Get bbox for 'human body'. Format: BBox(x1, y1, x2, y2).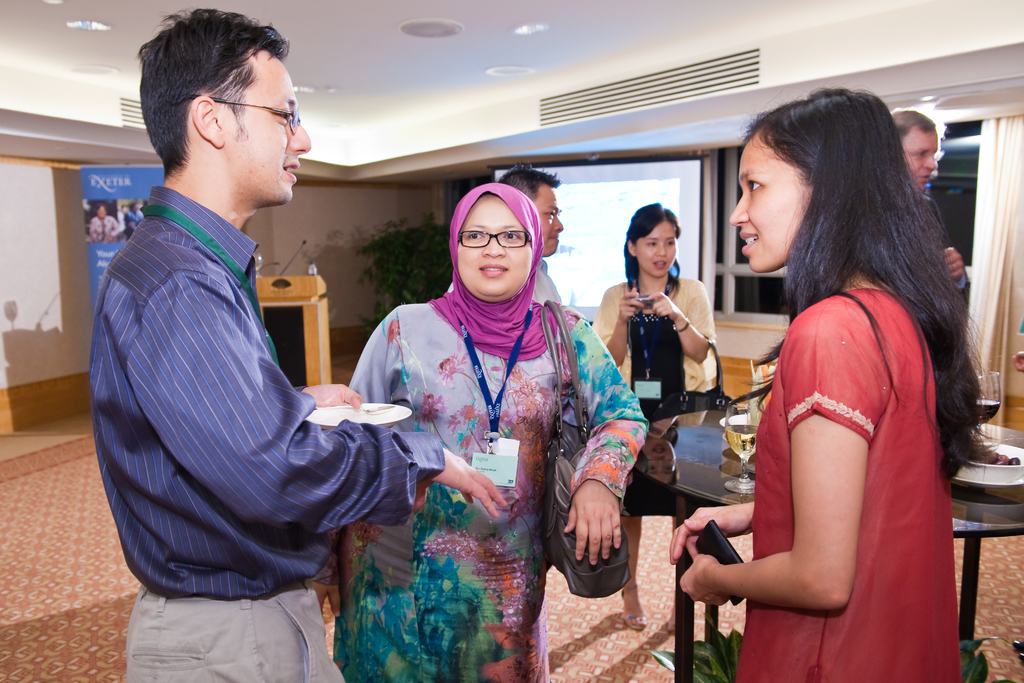
BBox(597, 201, 717, 628).
